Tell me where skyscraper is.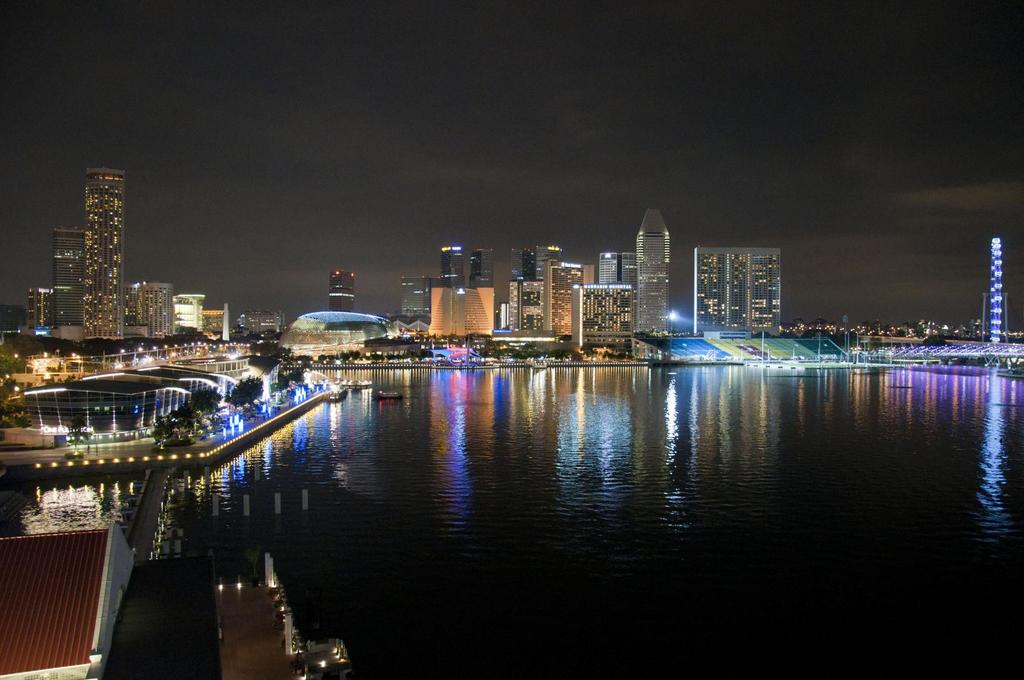
skyscraper is at bbox=[506, 276, 544, 330].
